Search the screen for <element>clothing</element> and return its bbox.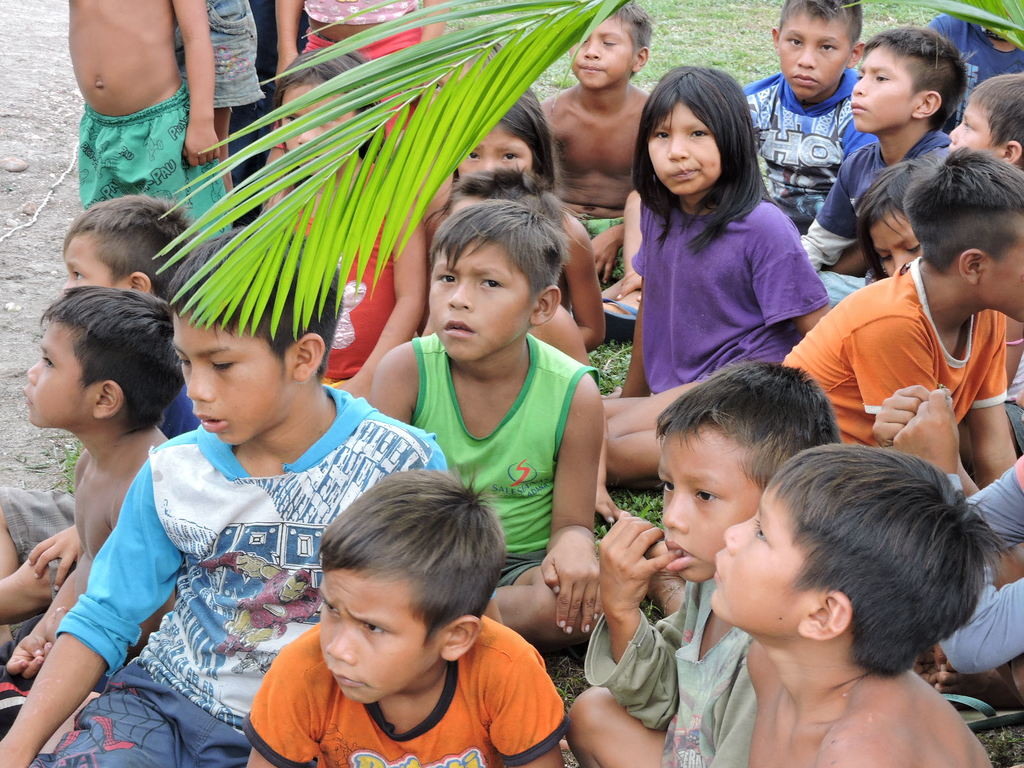
Found: <region>410, 330, 602, 586</region>.
